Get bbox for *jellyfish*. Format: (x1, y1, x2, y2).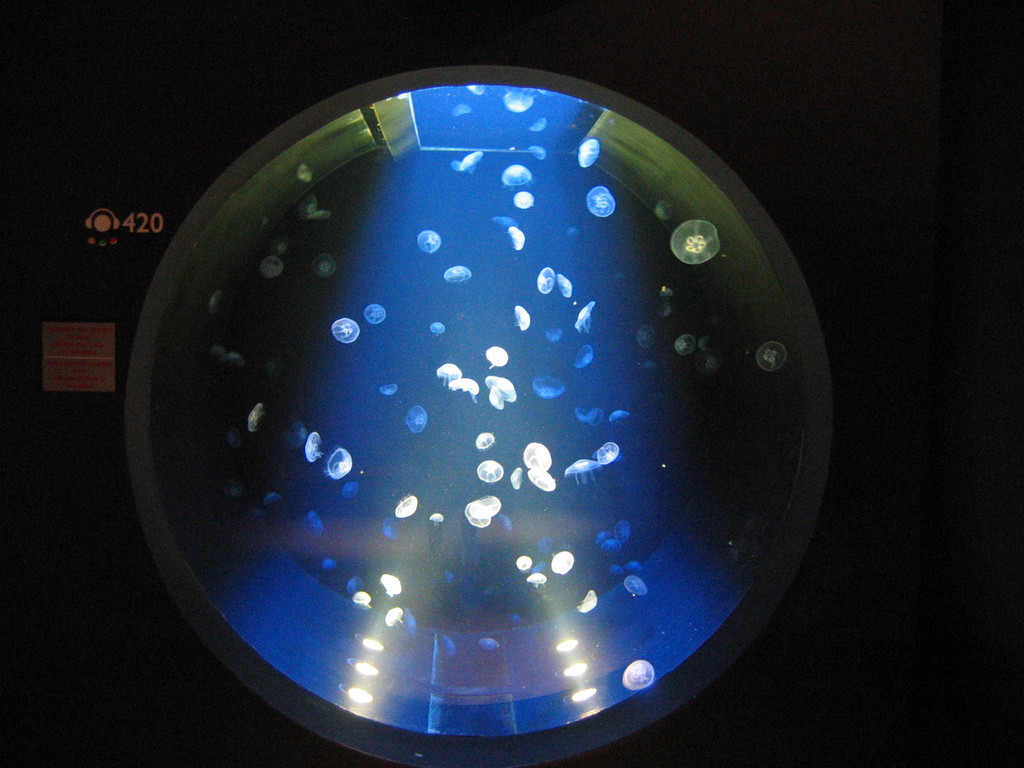
(394, 495, 422, 517).
